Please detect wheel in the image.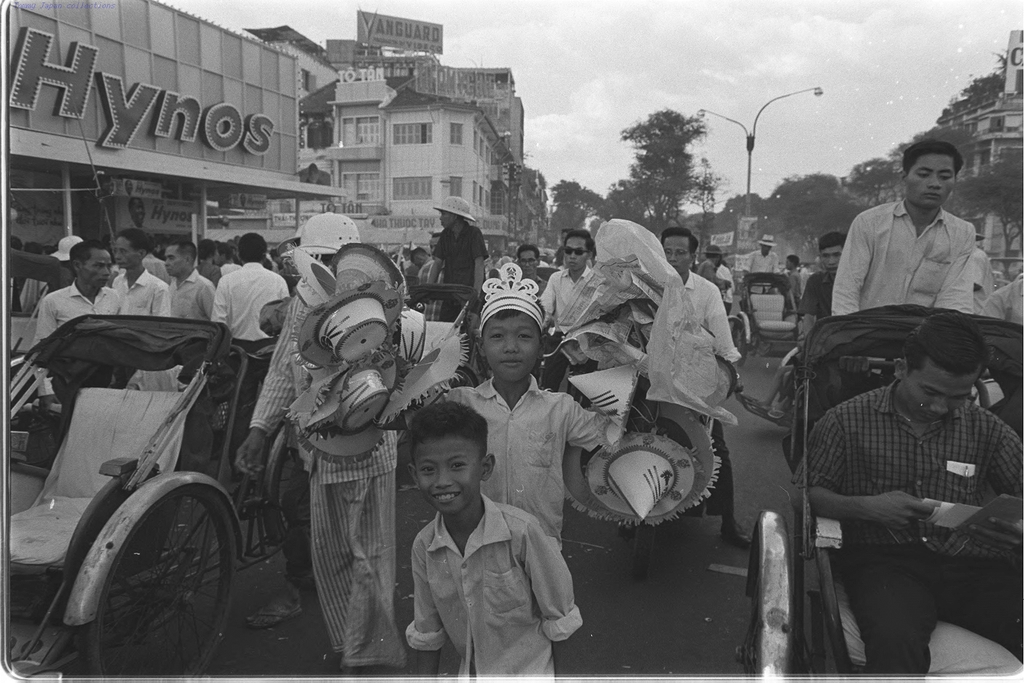
select_region(70, 467, 232, 665).
